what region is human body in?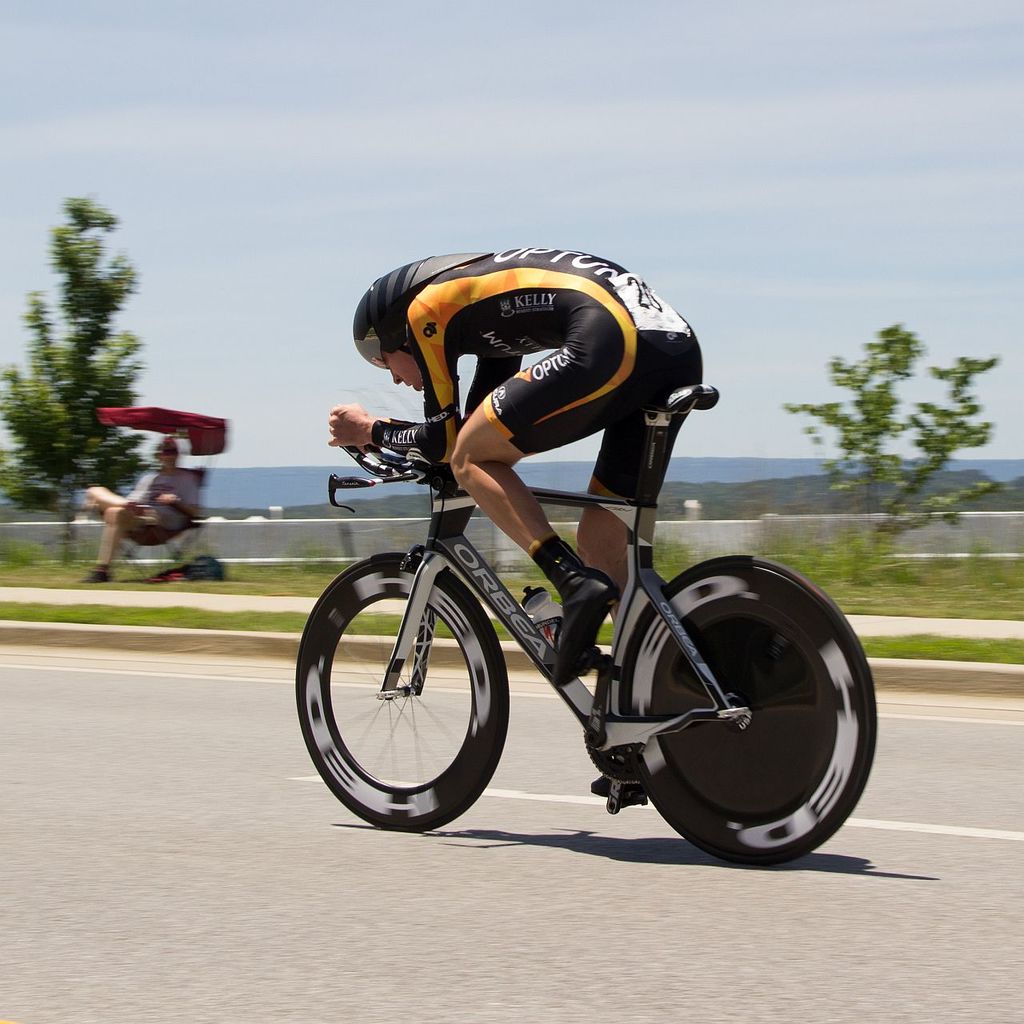
left=332, top=251, right=704, bottom=682.
